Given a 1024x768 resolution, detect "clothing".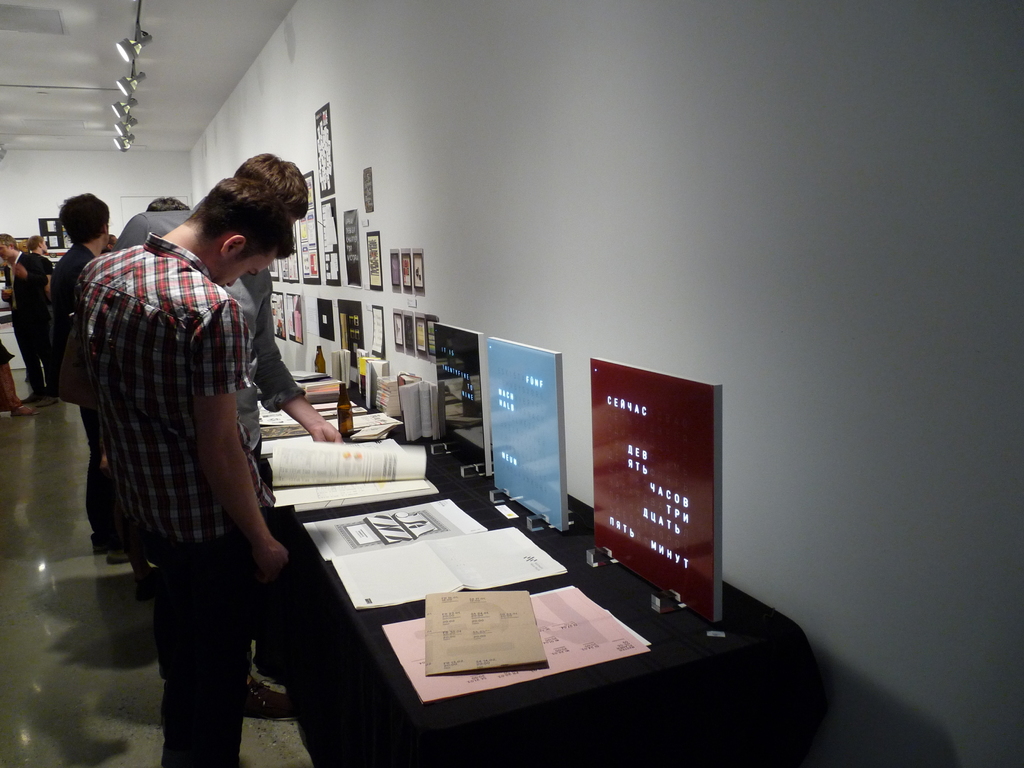
region(108, 191, 301, 666).
